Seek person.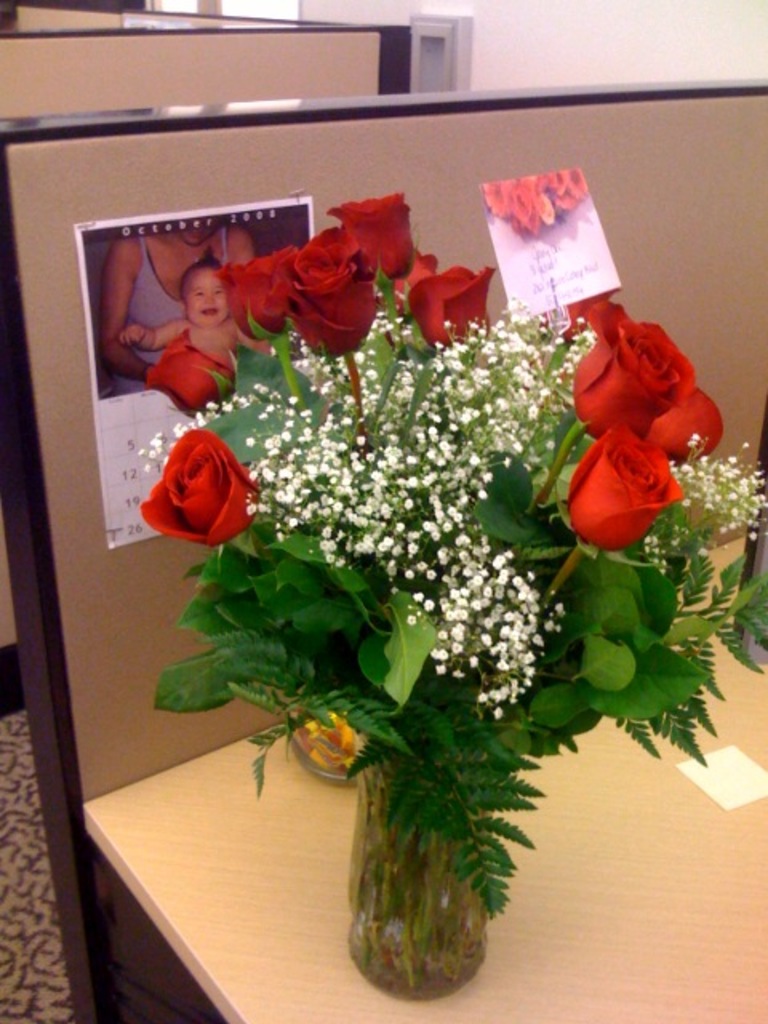
[139, 259, 323, 406].
